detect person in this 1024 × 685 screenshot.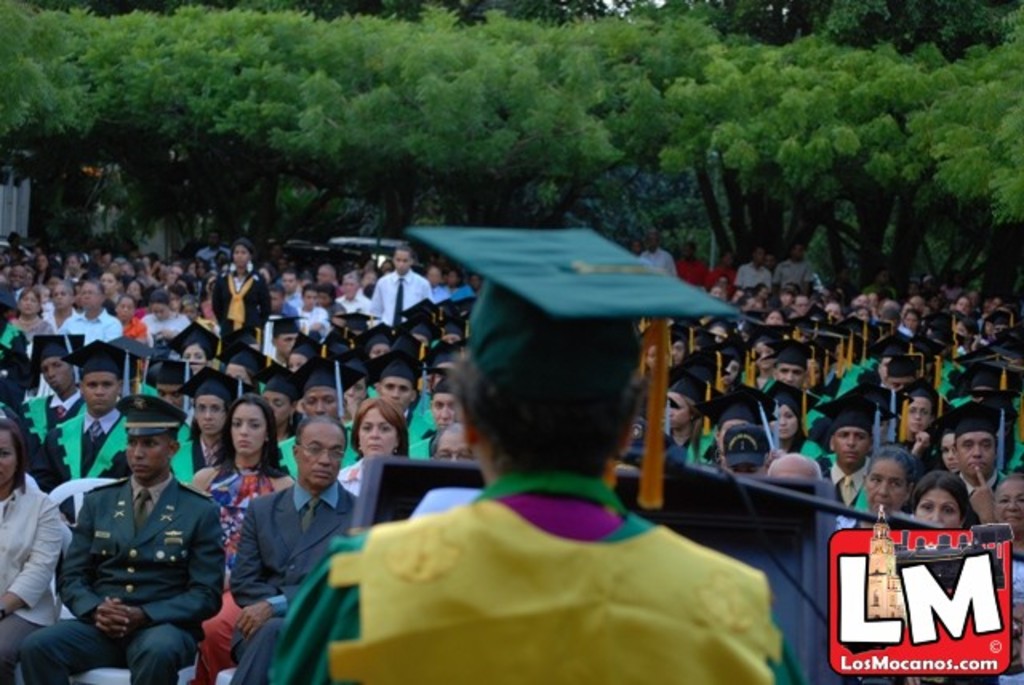
Detection: pyautogui.locateOnScreen(187, 391, 296, 683).
